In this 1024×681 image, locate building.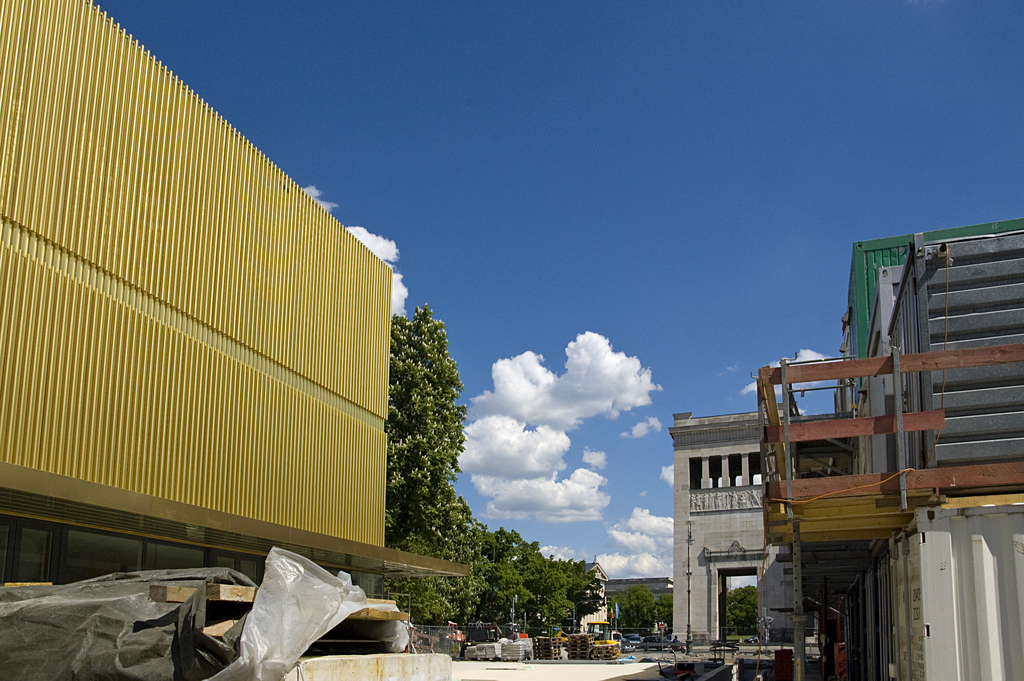
Bounding box: <box>576,555,611,633</box>.
